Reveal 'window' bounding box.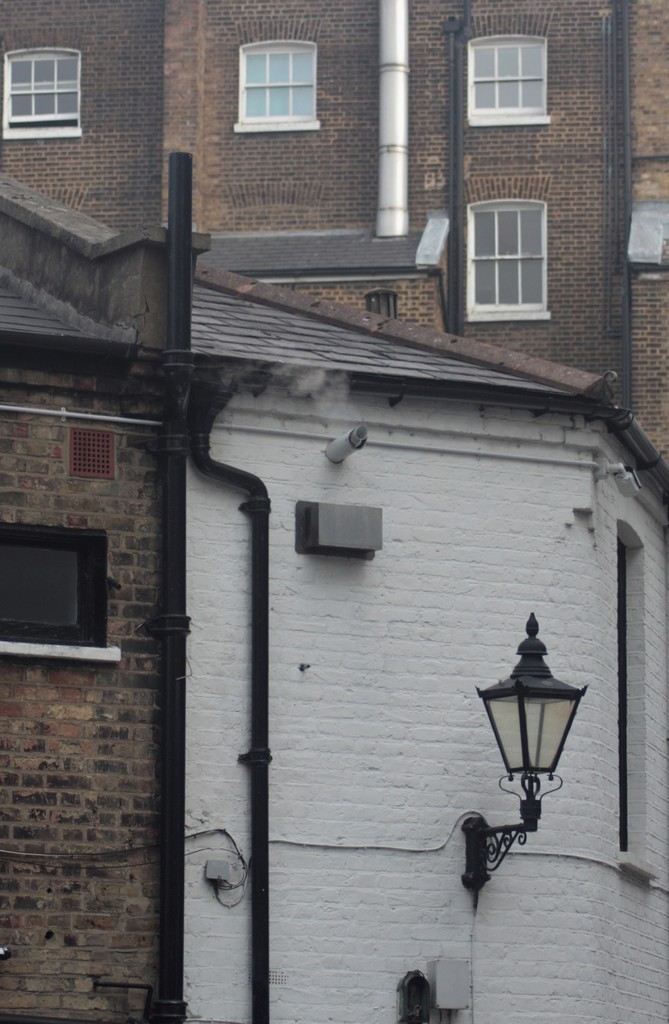
Revealed: [x1=0, y1=519, x2=113, y2=652].
